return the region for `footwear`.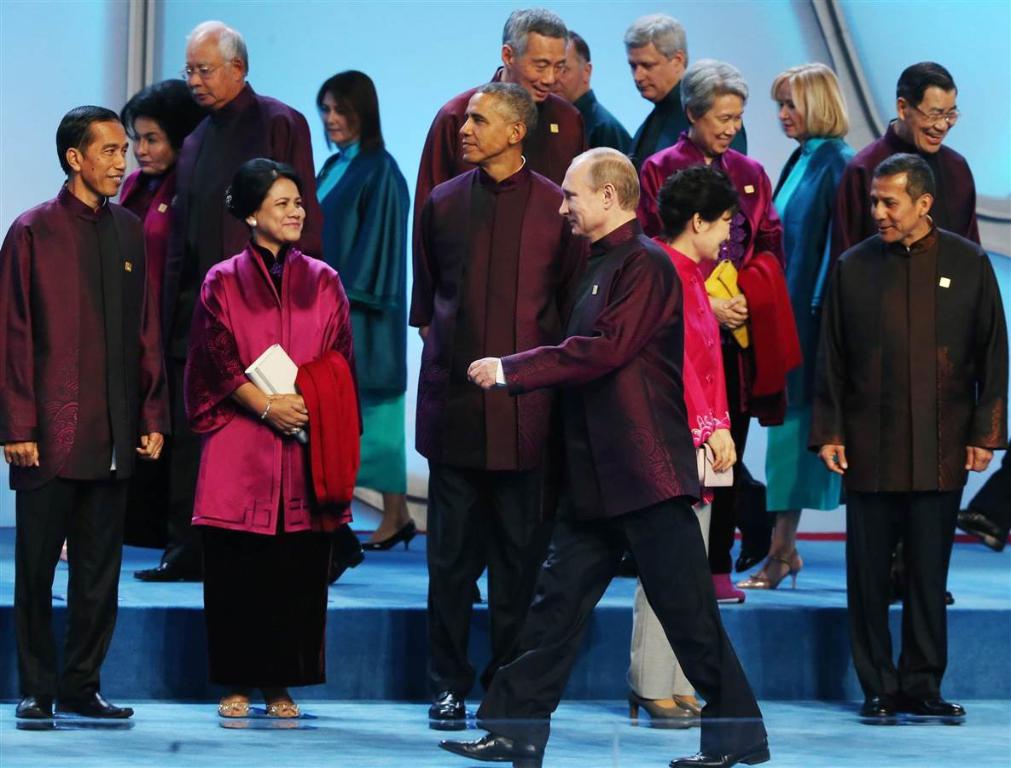
l=628, t=694, r=683, b=726.
